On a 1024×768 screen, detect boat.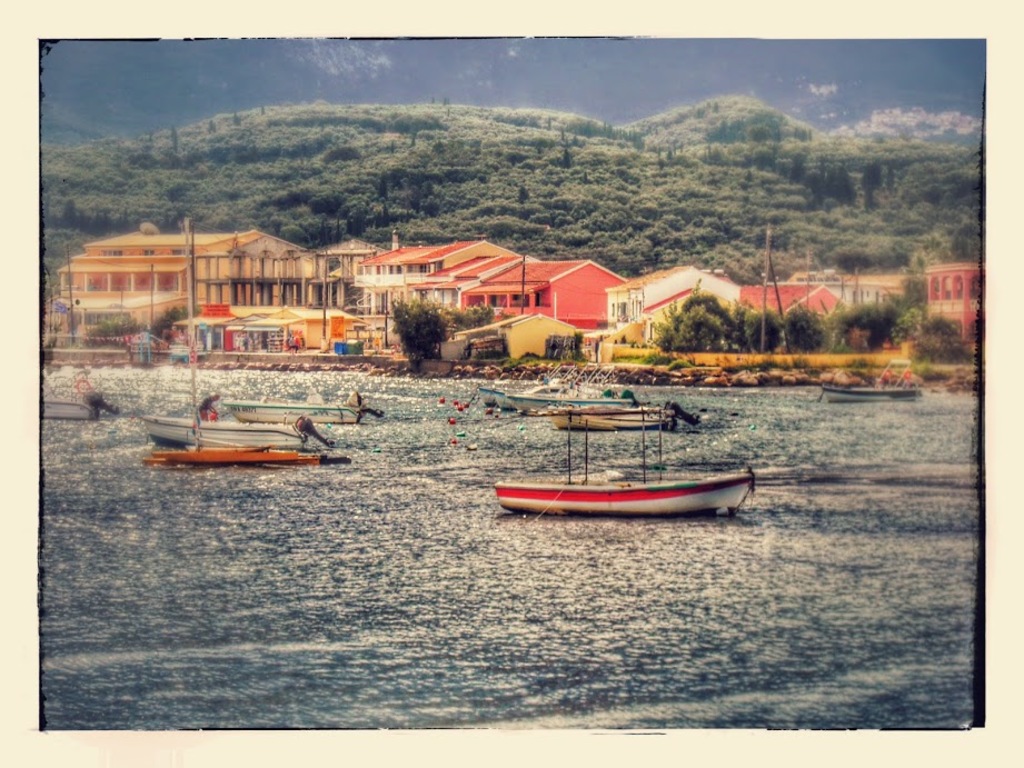
<box>510,363,645,413</box>.
